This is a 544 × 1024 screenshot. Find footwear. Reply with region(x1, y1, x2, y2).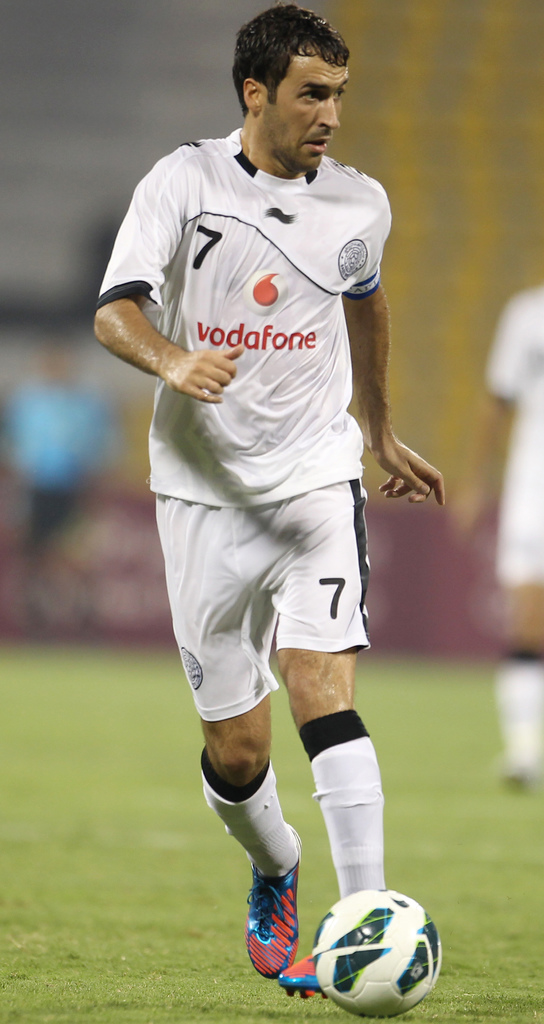
region(271, 945, 324, 998).
